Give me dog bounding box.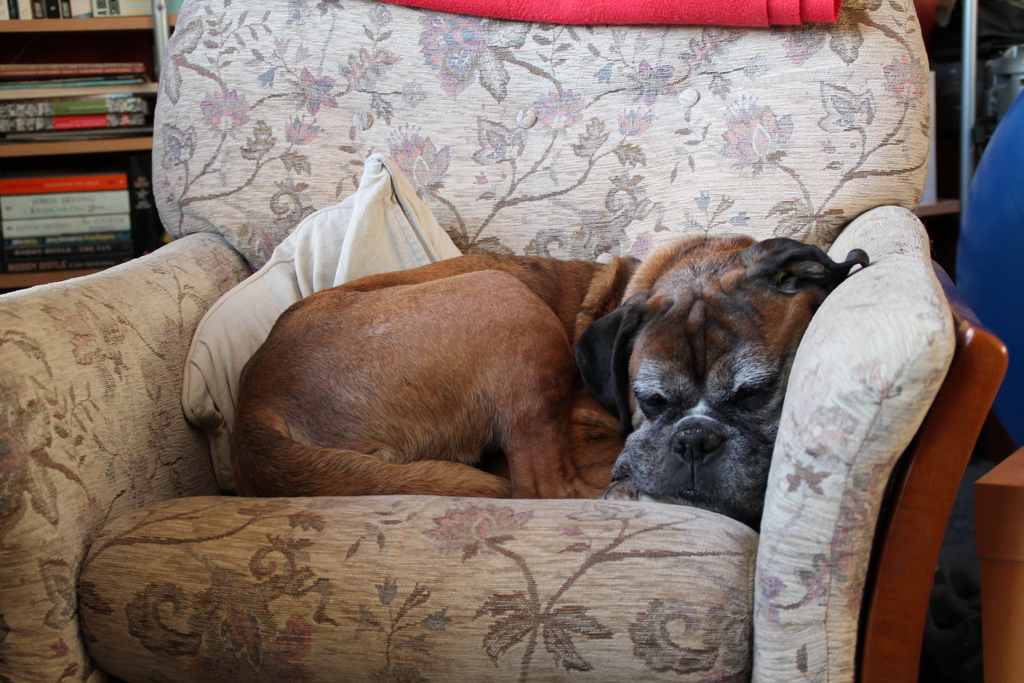
rect(230, 232, 870, 530).
